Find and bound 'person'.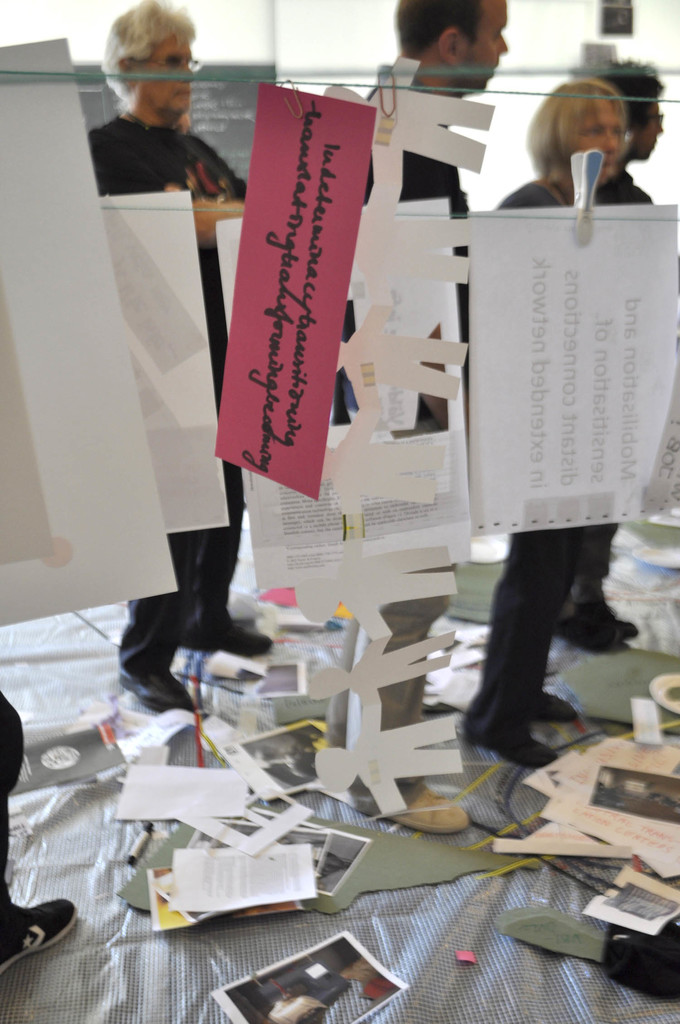
Bound: {"x1": 335, "y1": 0, "x2": 514, "y2": 752}.
